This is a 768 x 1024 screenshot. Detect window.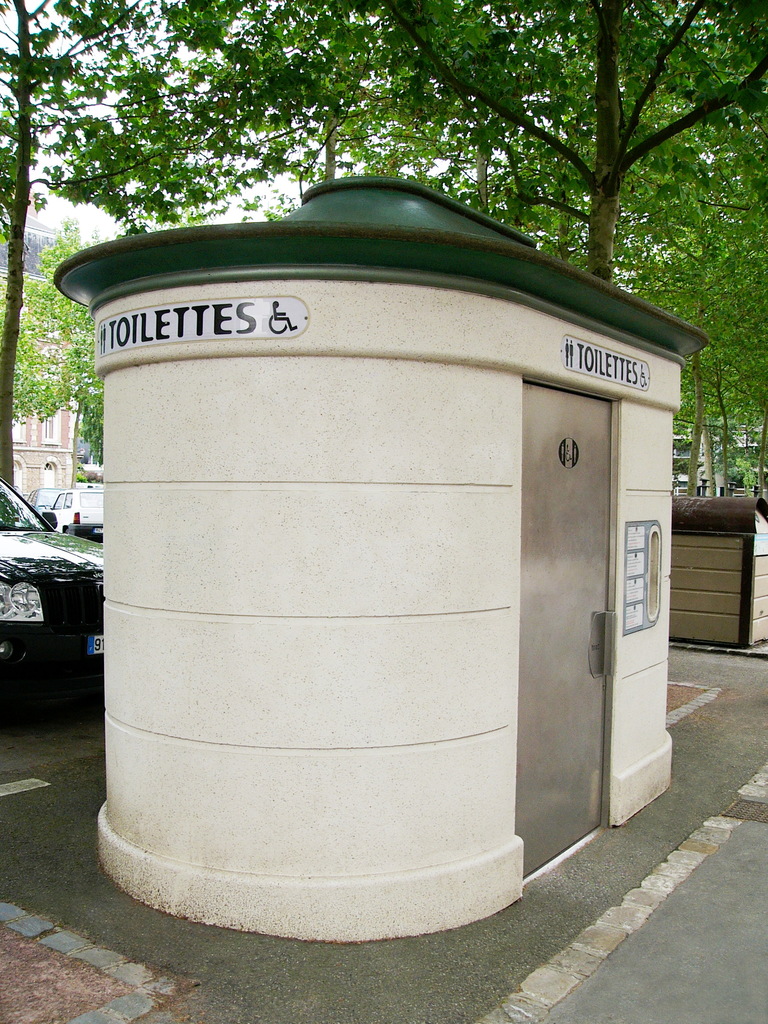
box=[40, 391, 70, 461].
